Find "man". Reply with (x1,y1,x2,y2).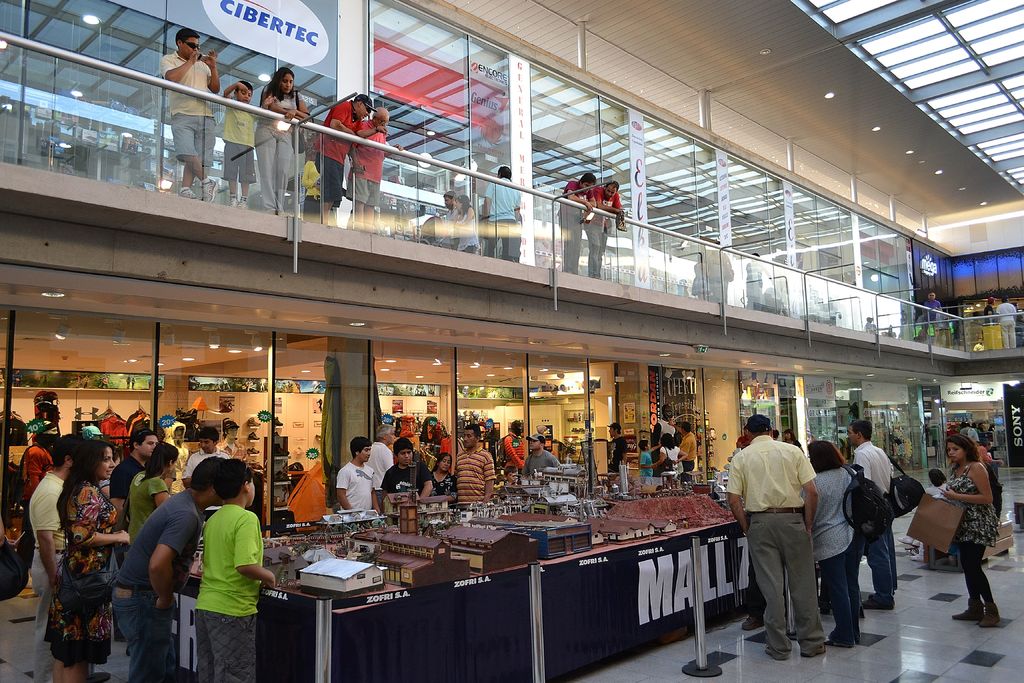
(156,29,220,205).
